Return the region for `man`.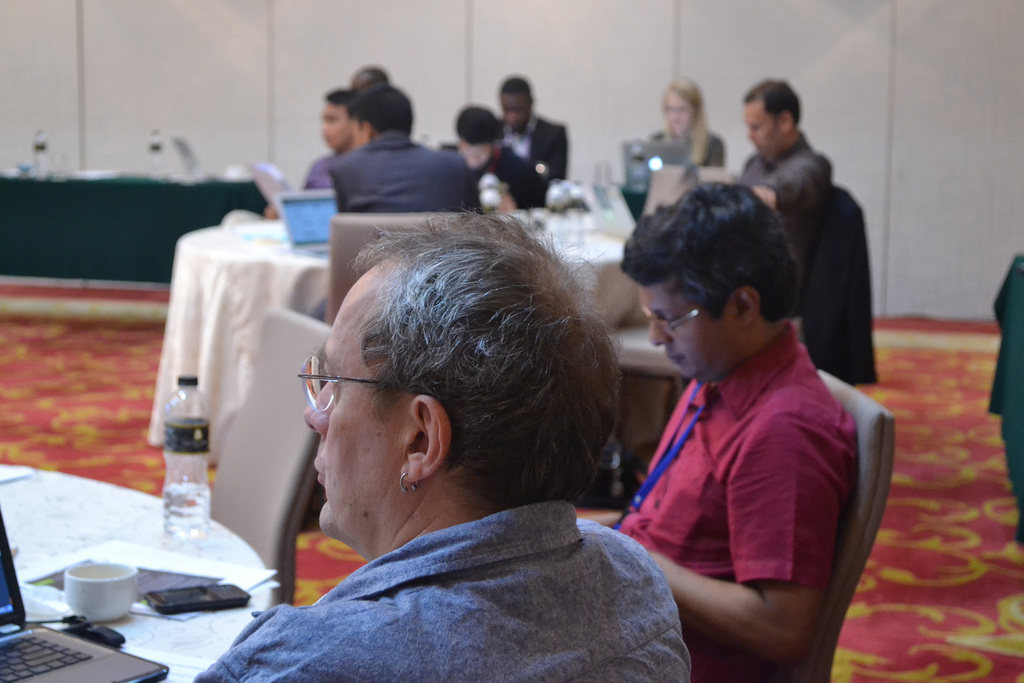
bbox=[330, 82, 485, 212].
